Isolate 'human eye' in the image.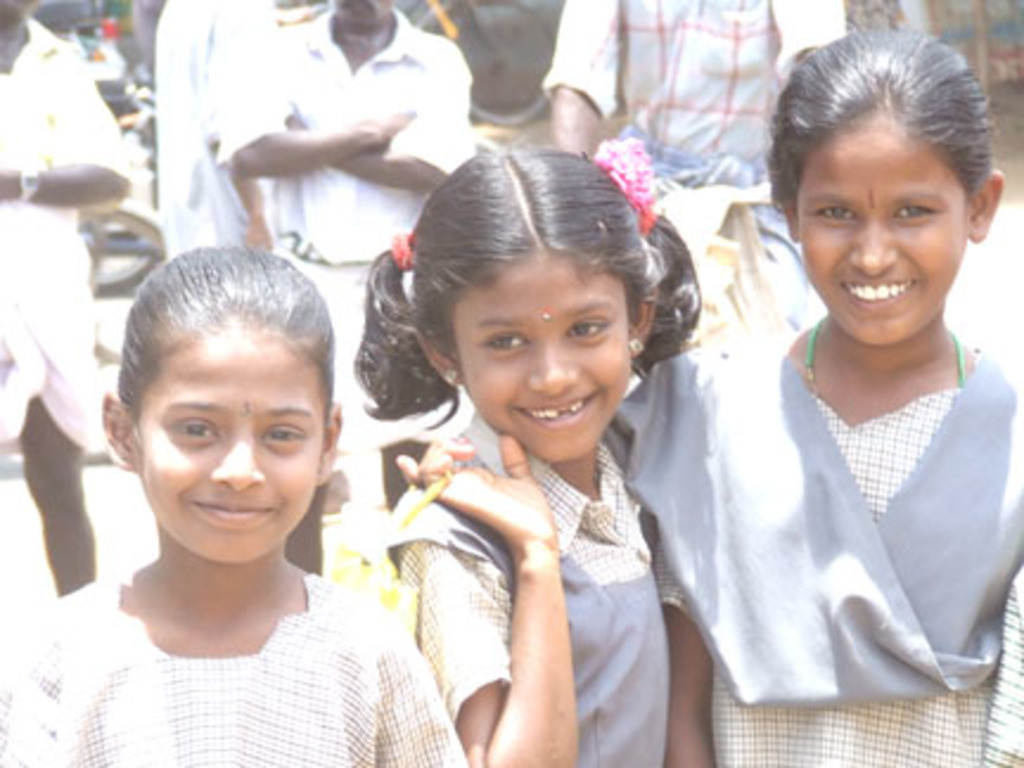
Isolated region: l=889, t=194, r=943, b=228.
